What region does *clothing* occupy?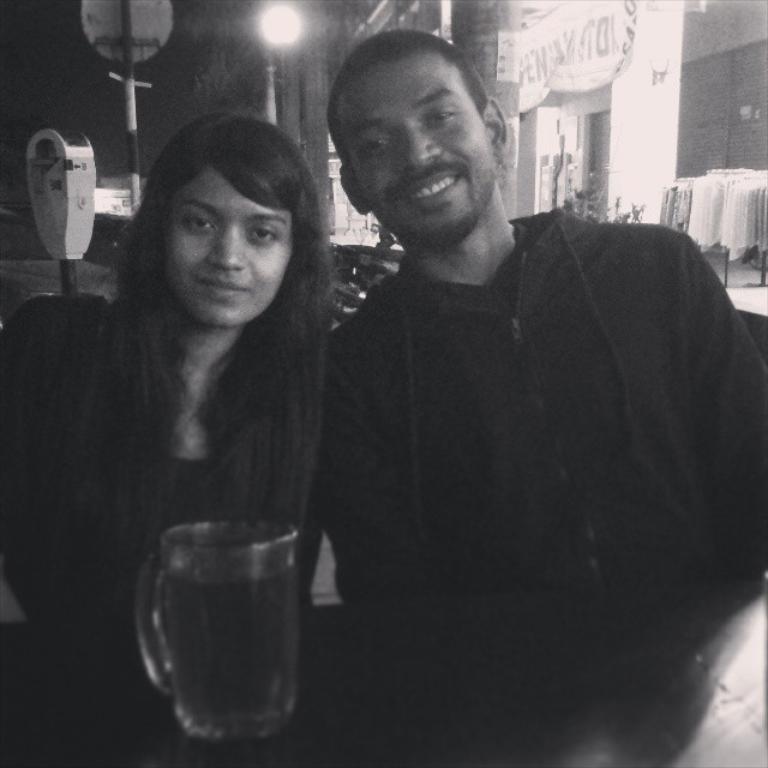
l=2, t=301, r=337, b=647.
